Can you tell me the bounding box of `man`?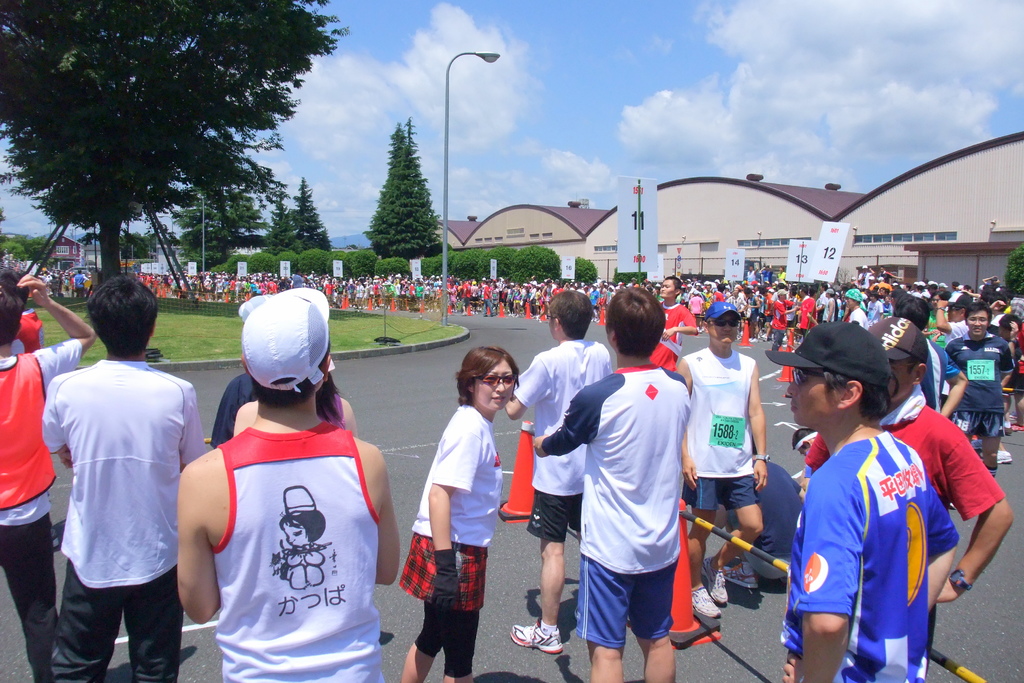
l=0, t=261, r=95, b=682.
